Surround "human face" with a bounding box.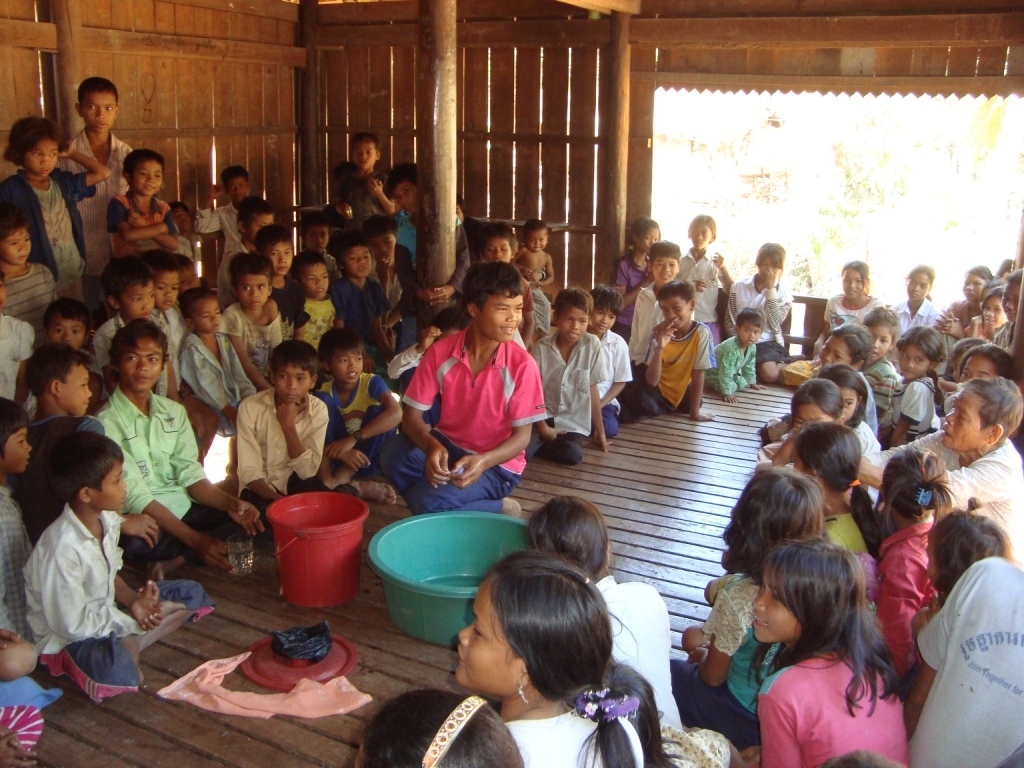
locate(2, 228, 33, 264).
